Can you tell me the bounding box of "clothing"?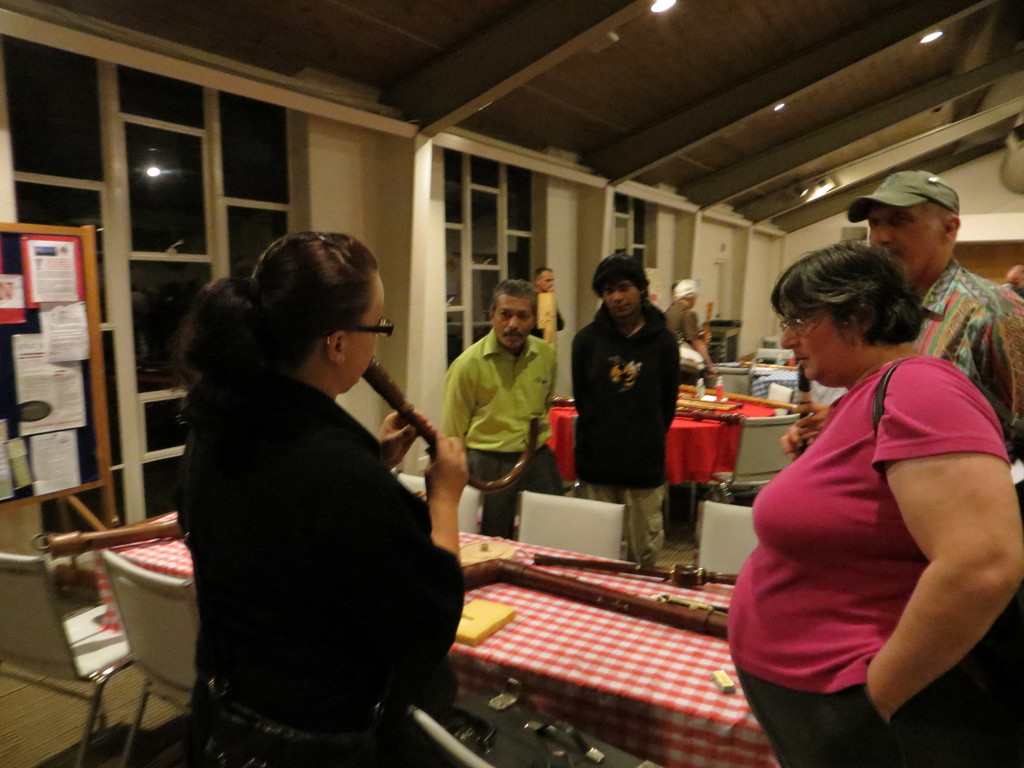
box=[570, 302, 680, 570].
